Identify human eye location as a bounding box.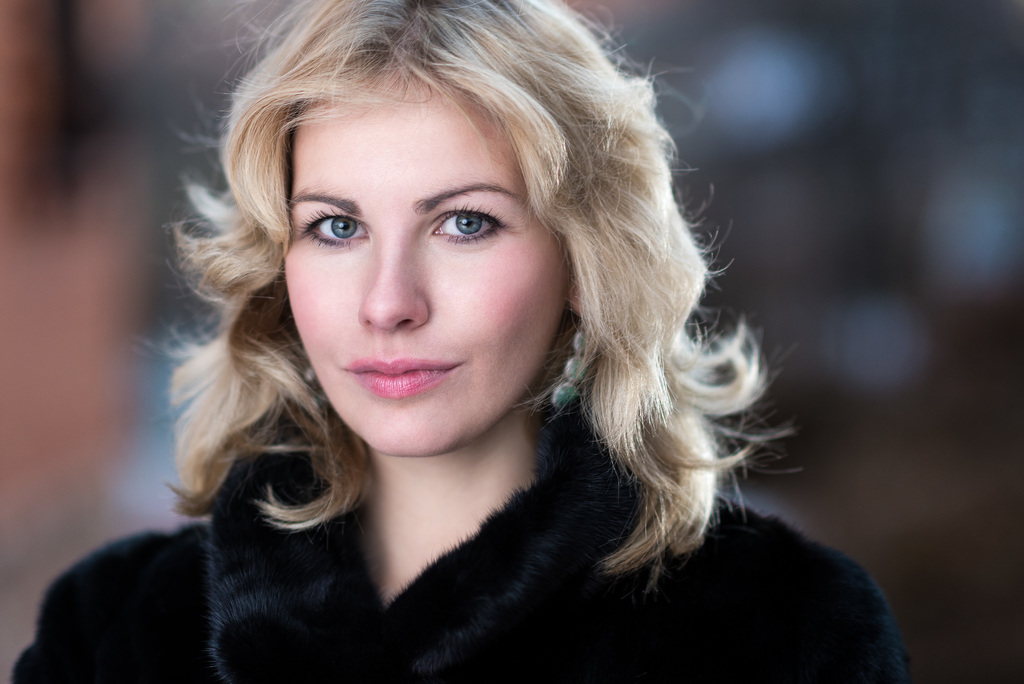
(x1=296, y1=198, x2=378, y2=257).
